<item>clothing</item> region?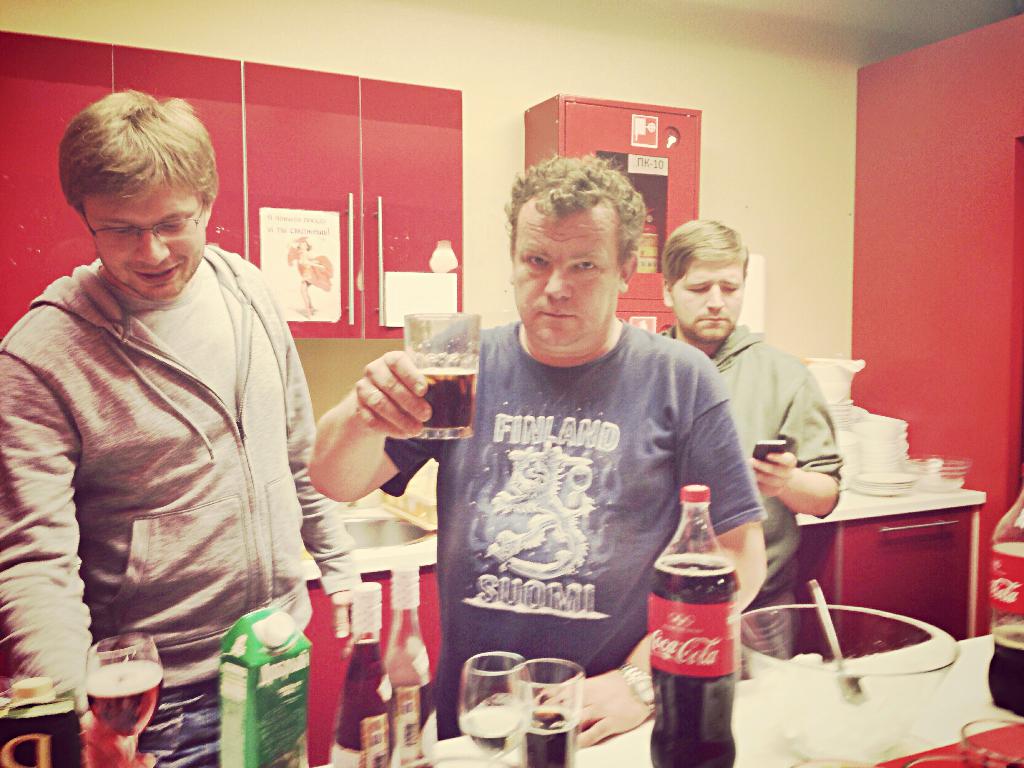
Rect(380, 324, 765, 739)
